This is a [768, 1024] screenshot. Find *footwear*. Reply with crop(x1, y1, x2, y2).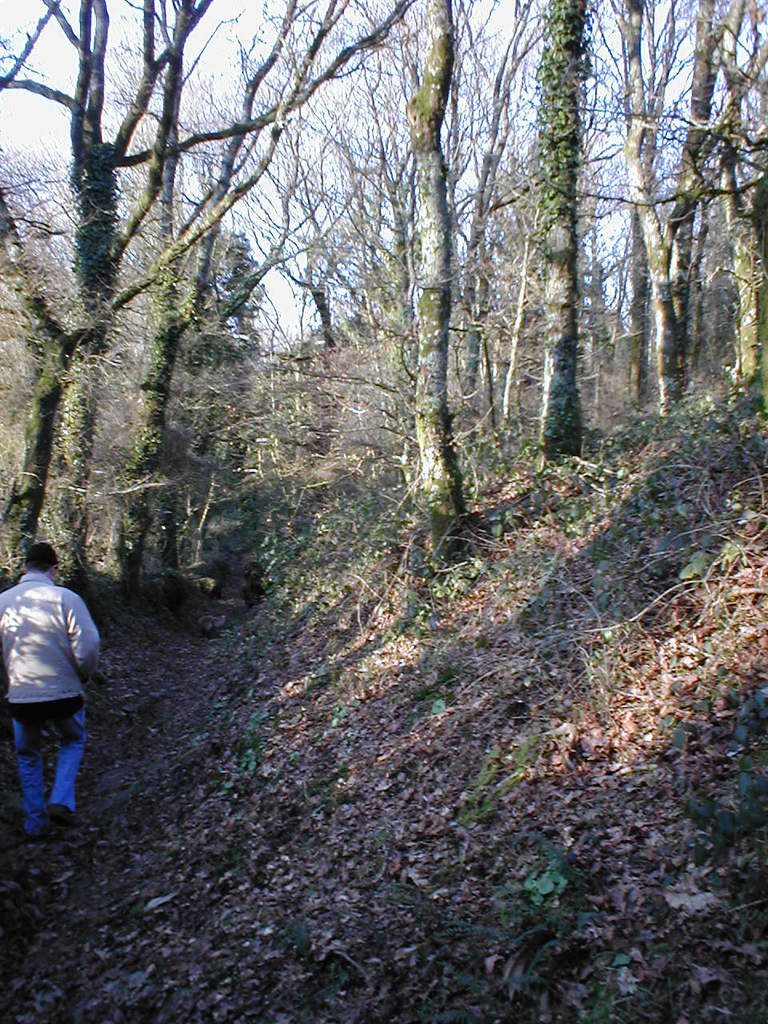
crop(29, 836, 50, 854).
